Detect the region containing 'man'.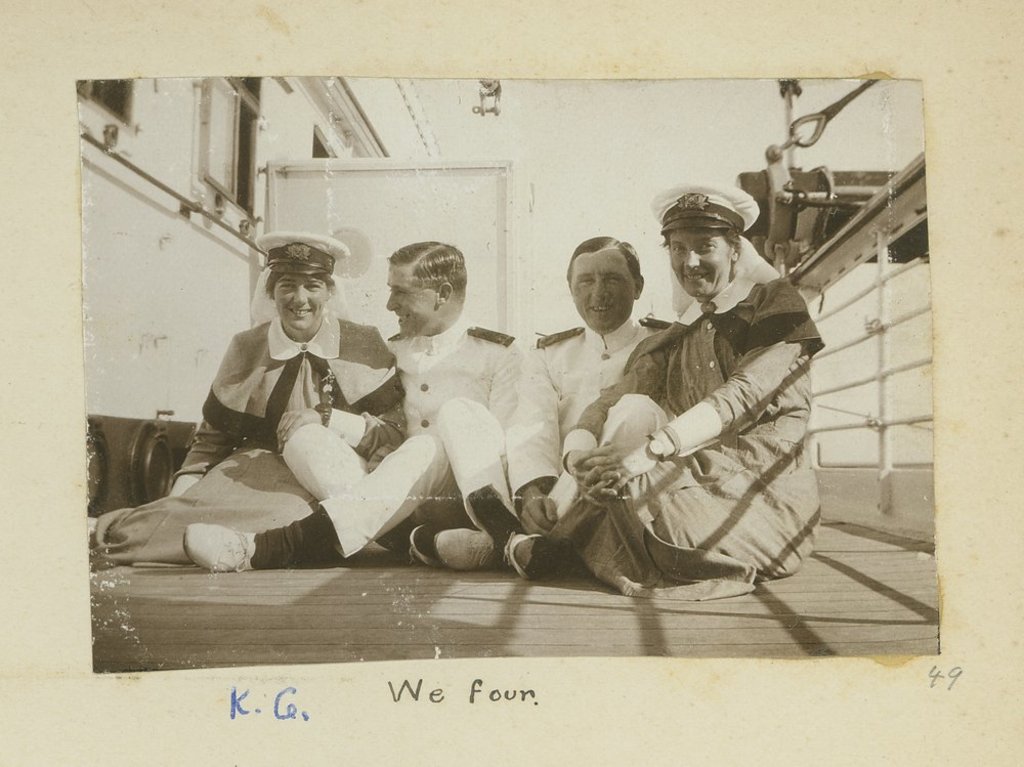
(left=431, top=233, right=681, bottom=582).
